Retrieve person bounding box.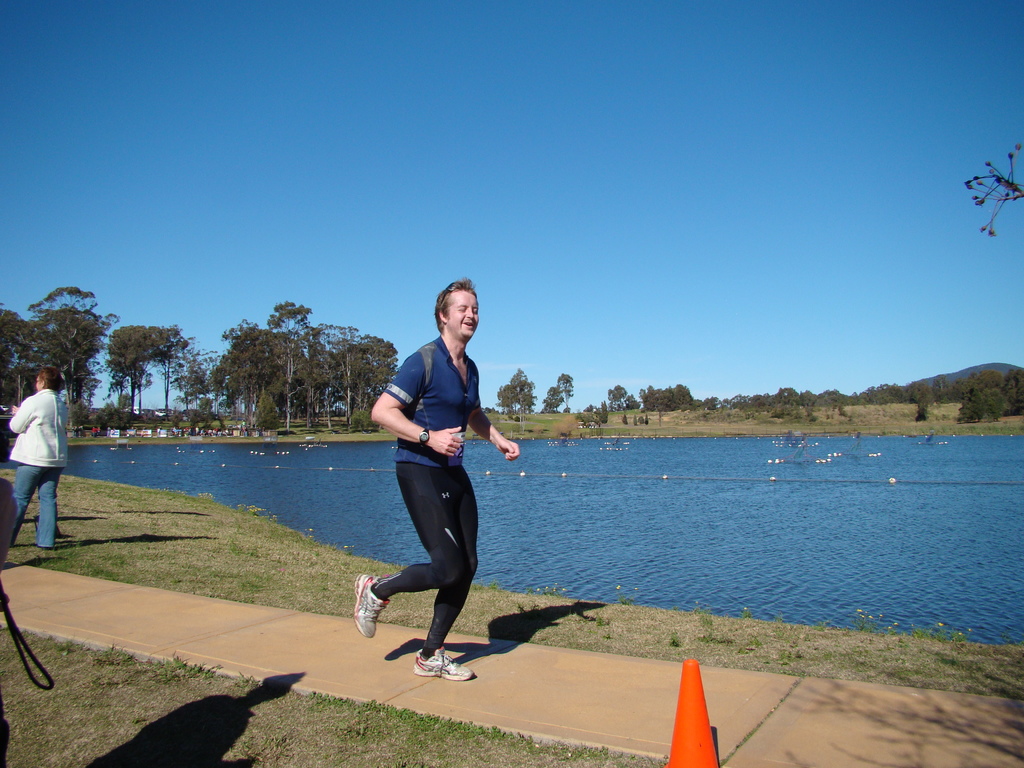
Bounding box: 363:286:506:673.
